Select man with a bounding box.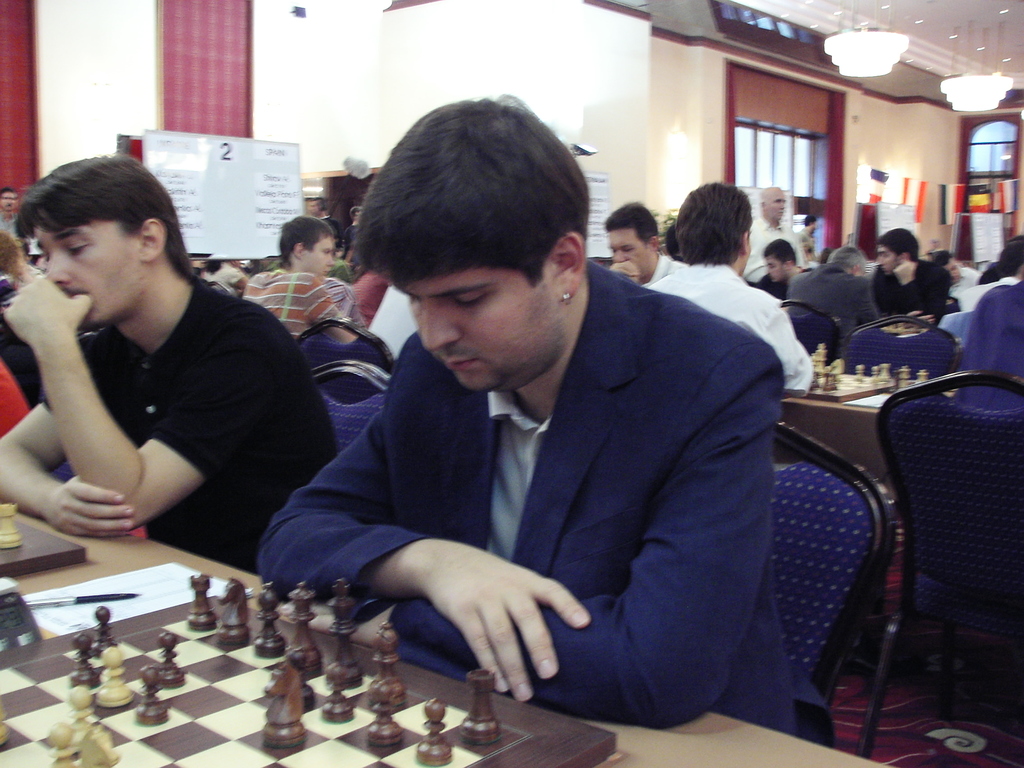
[921,244,970,300].
